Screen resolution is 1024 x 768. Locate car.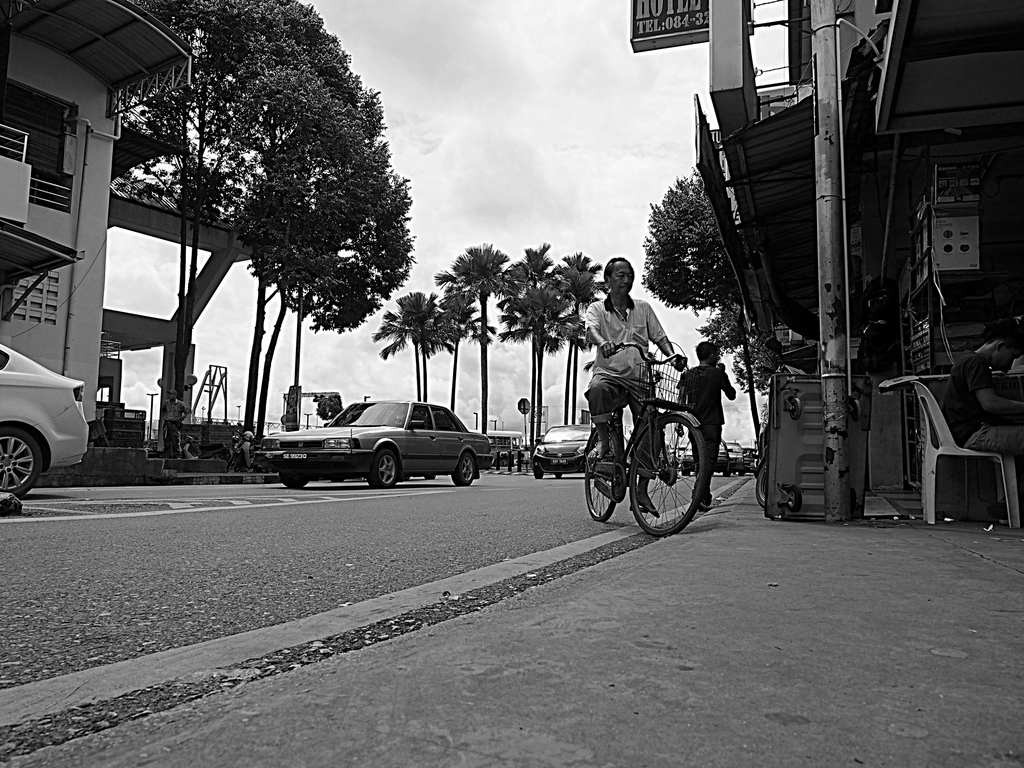
region(0, 342, 91, 503).
